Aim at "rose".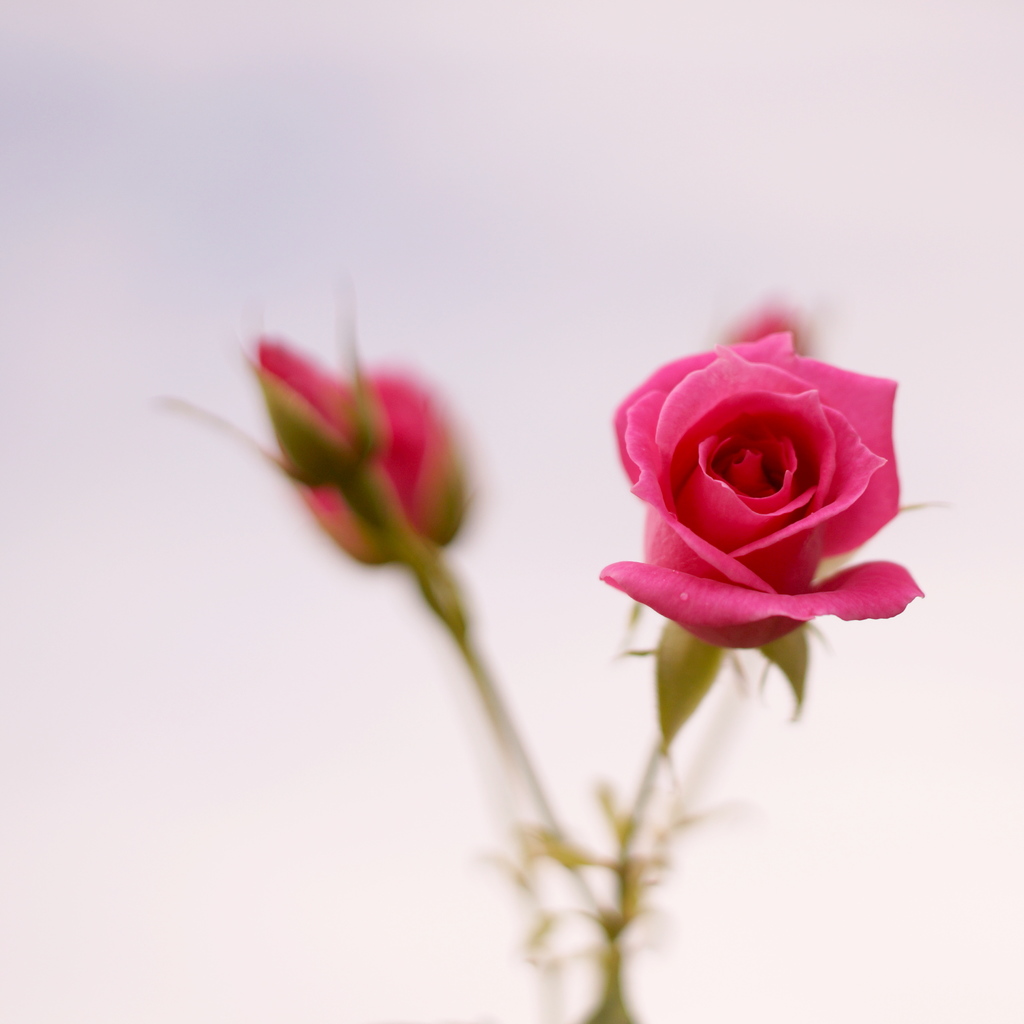
Aimed at <box>259,333,378,491</box>.
